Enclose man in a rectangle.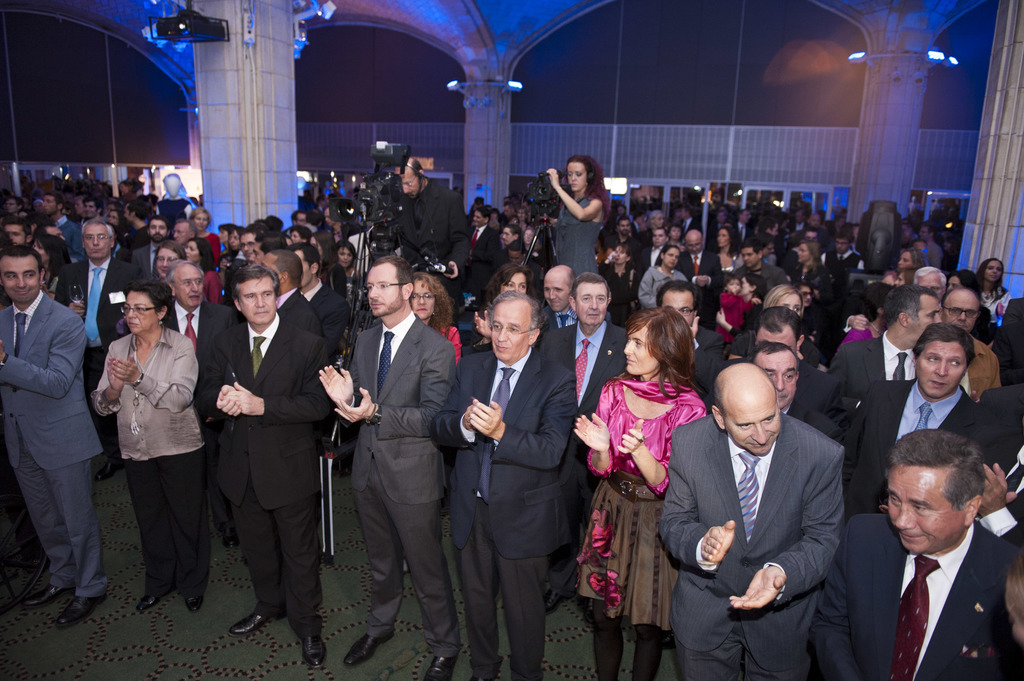
BBox(240, 227, 261, 260).
